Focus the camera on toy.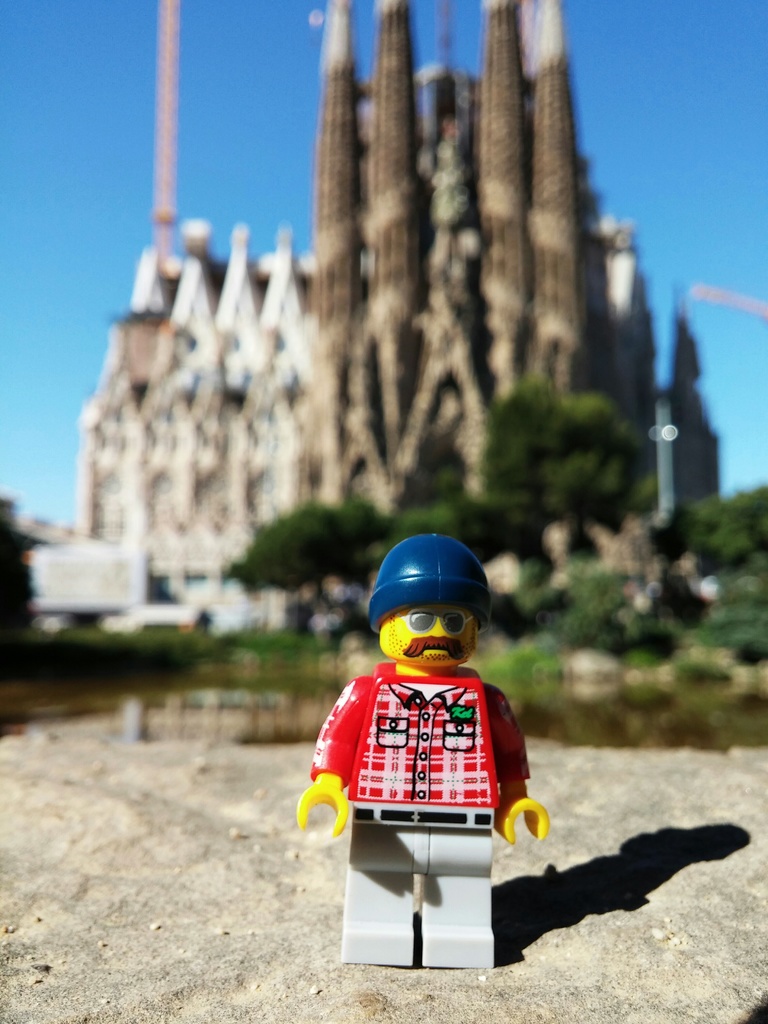
Focus region: bbox(303, 527, 540, 949).
